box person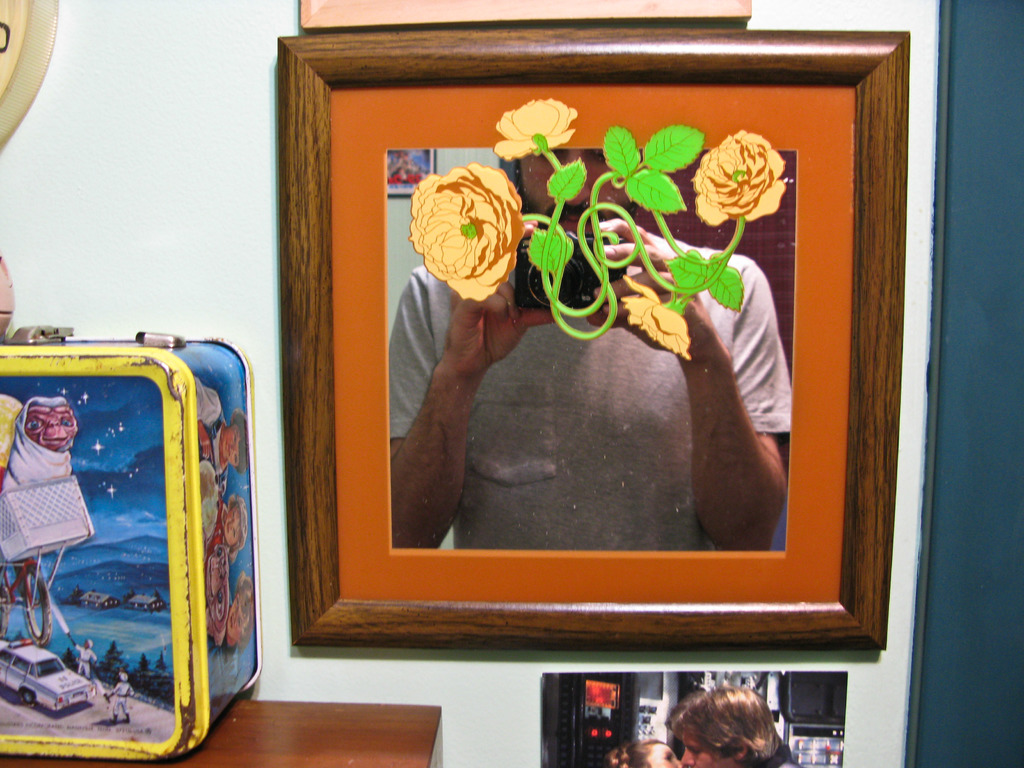
(x1=387, y1=146, x2=794, y2=550)
